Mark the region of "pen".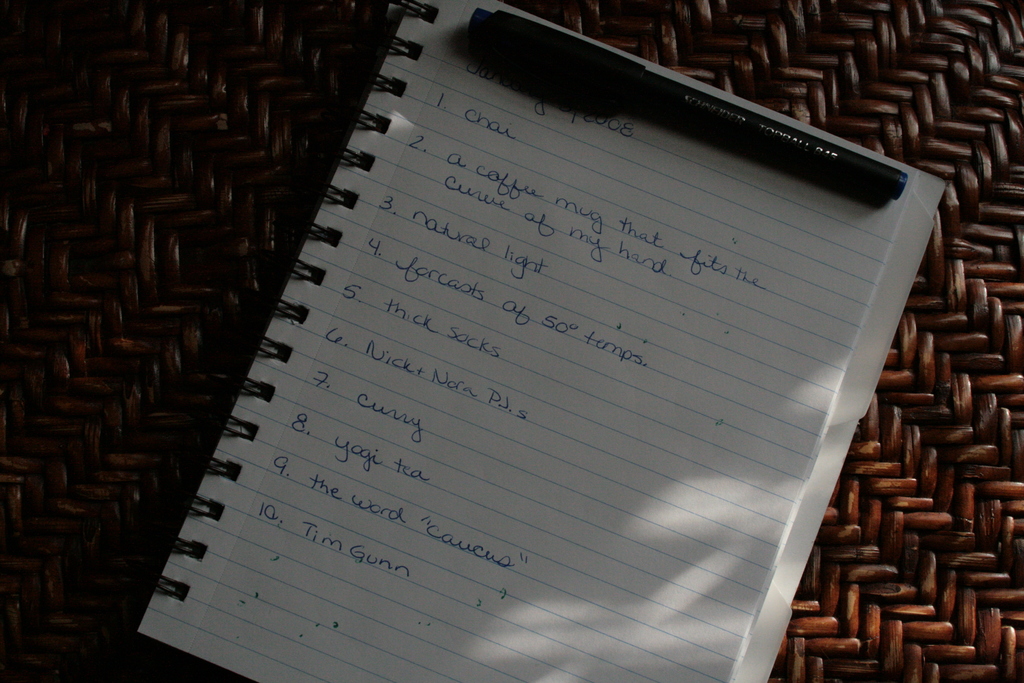
Region: <region>468, 4, 911, 200</region>.
